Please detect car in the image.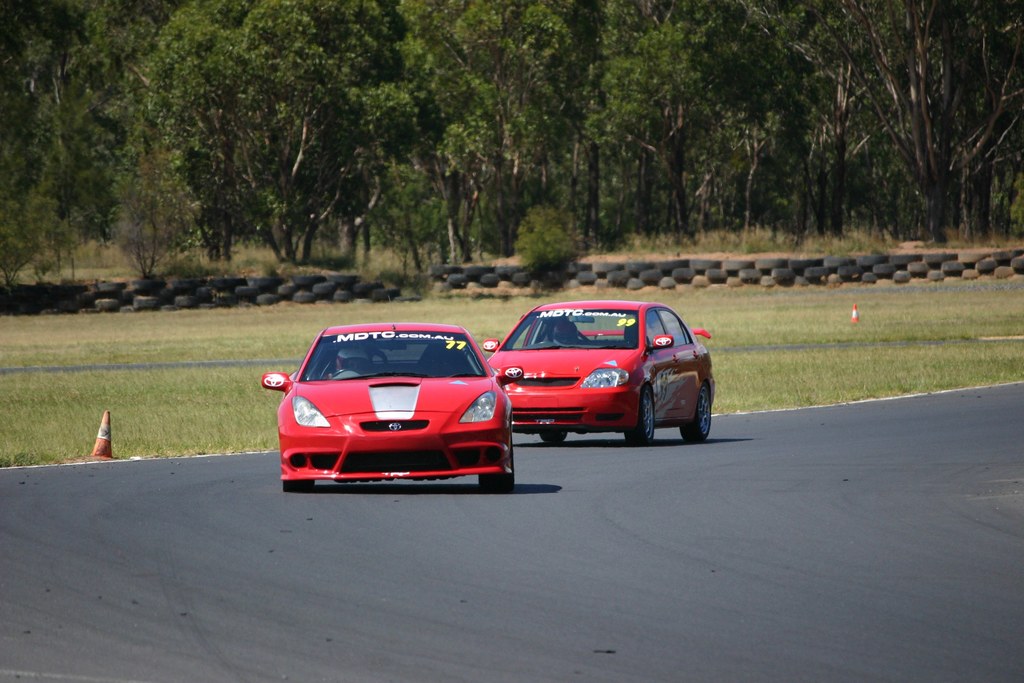
box=[483, 301, 719, 448].
